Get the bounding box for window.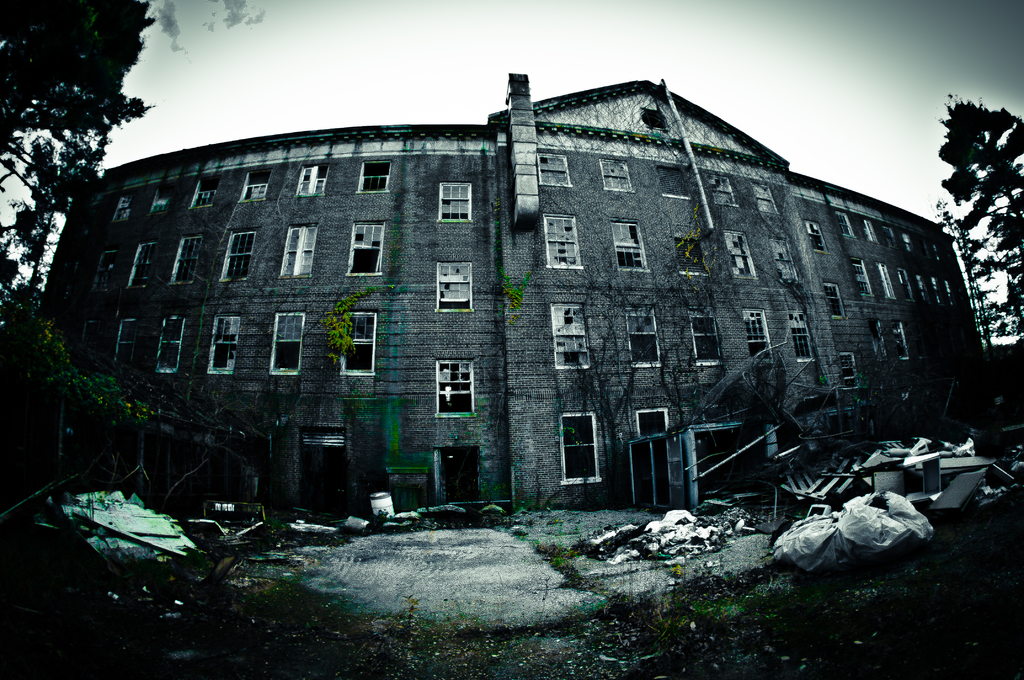
bbox=[279, 223, 319, 276].
